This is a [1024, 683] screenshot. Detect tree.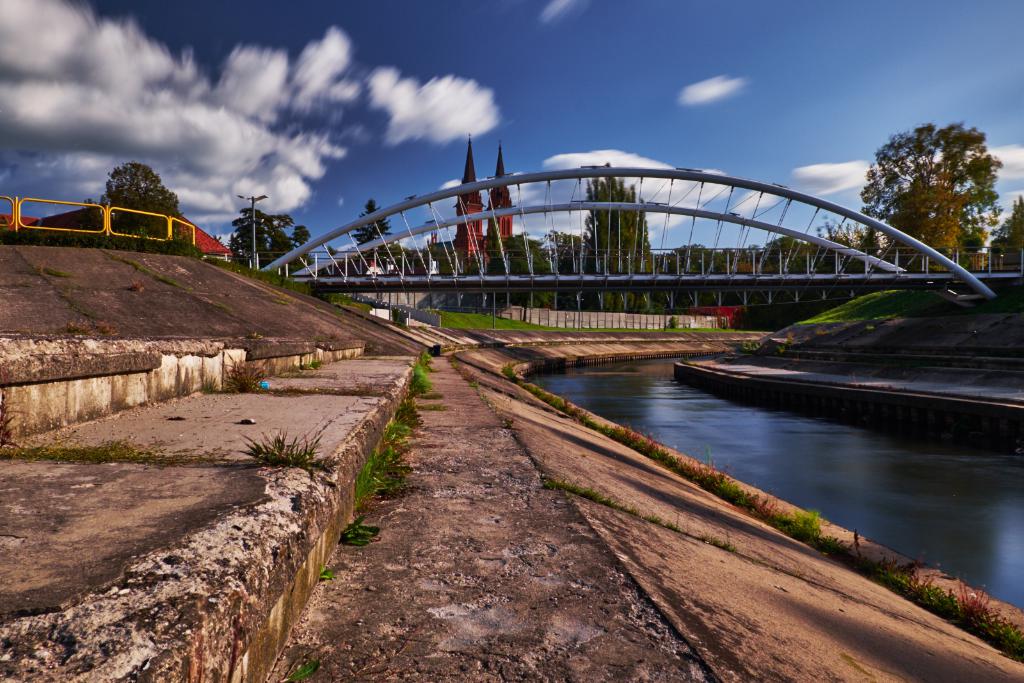
(220, 197, 289, 275).
